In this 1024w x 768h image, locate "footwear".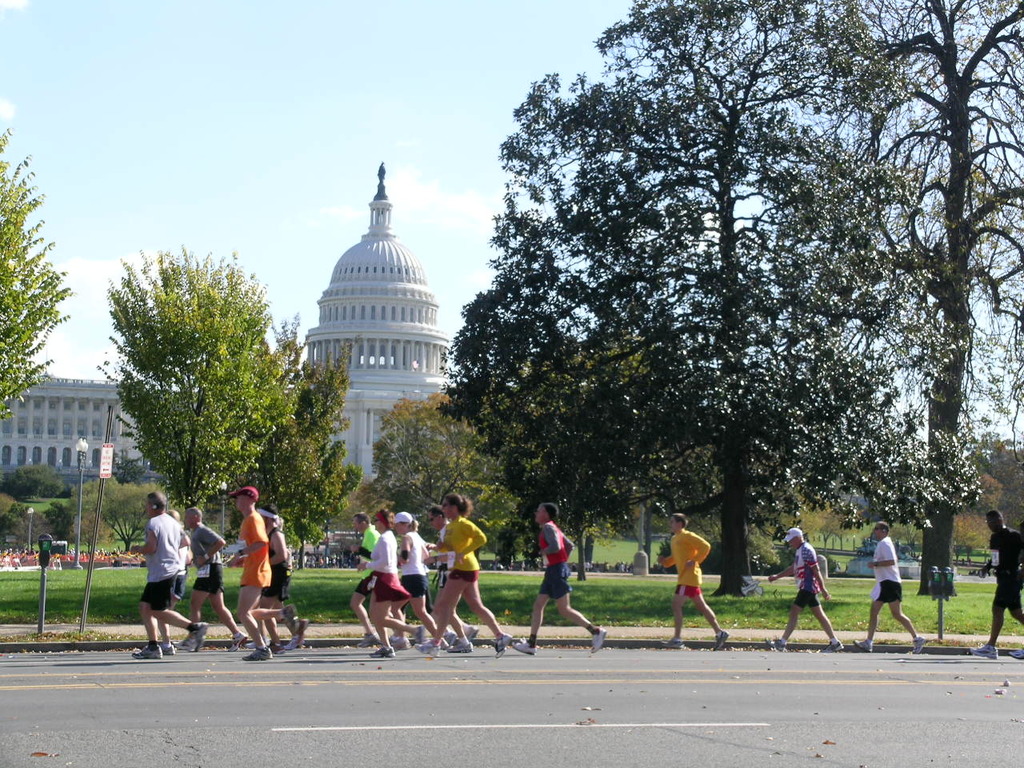
Bounding box: bbox(971, 646, 995, 658).
